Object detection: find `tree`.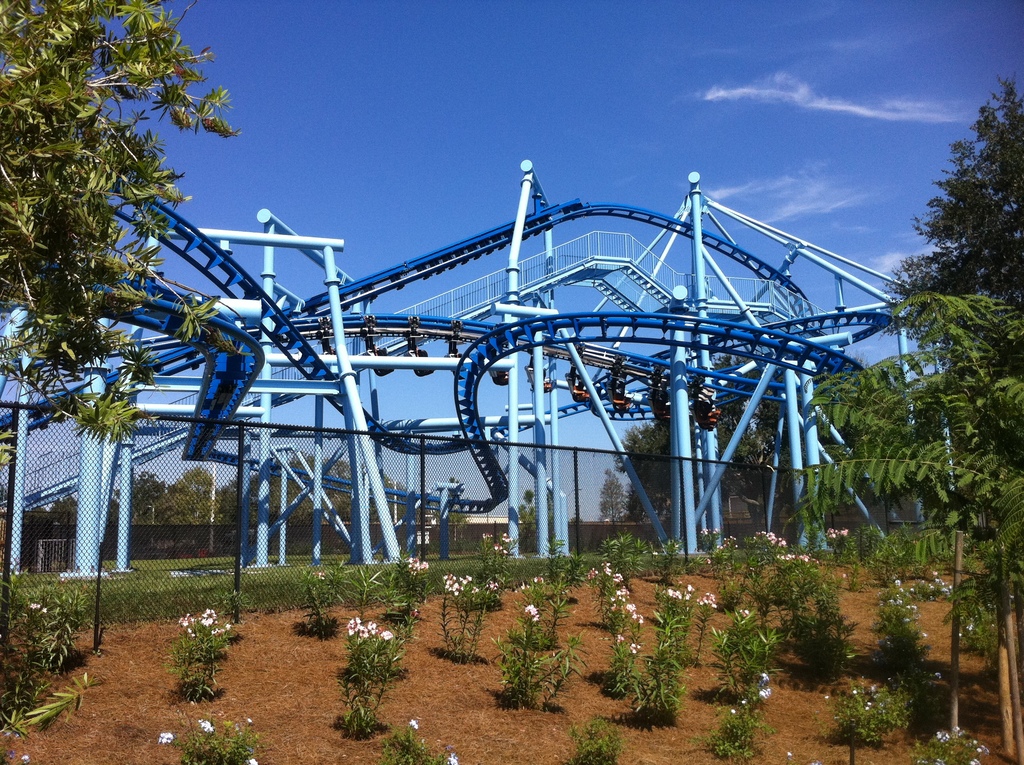
[x1=611, y1=348, x2=895, y2=567].
